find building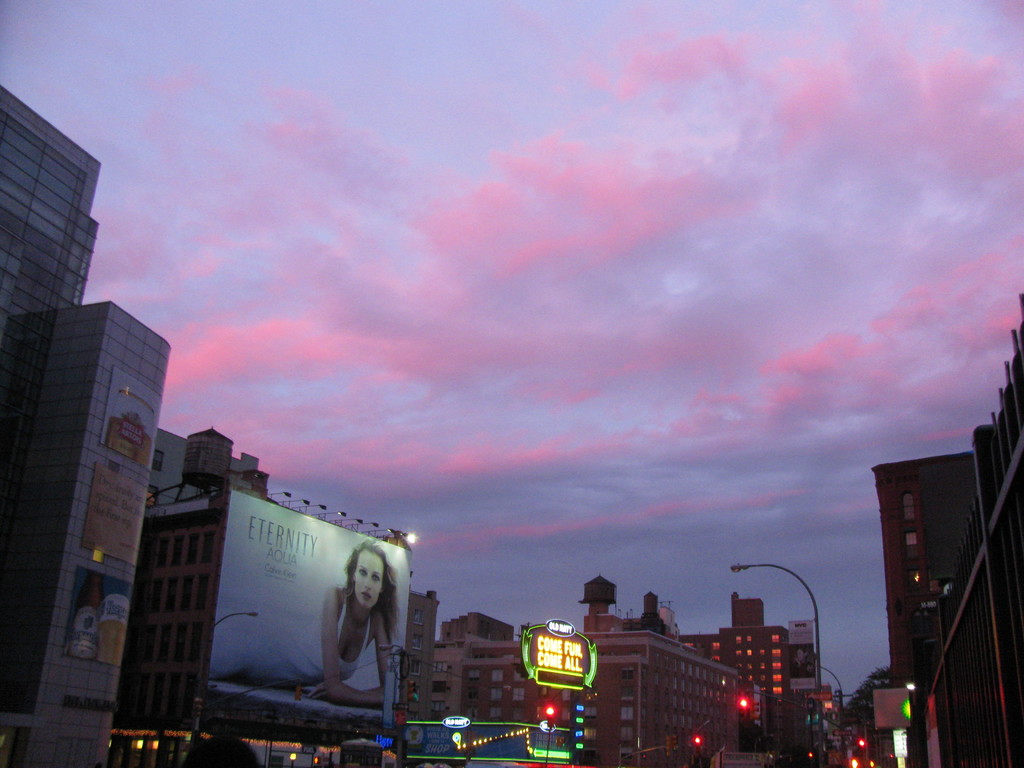
crop(108, 428, 412, 767)
